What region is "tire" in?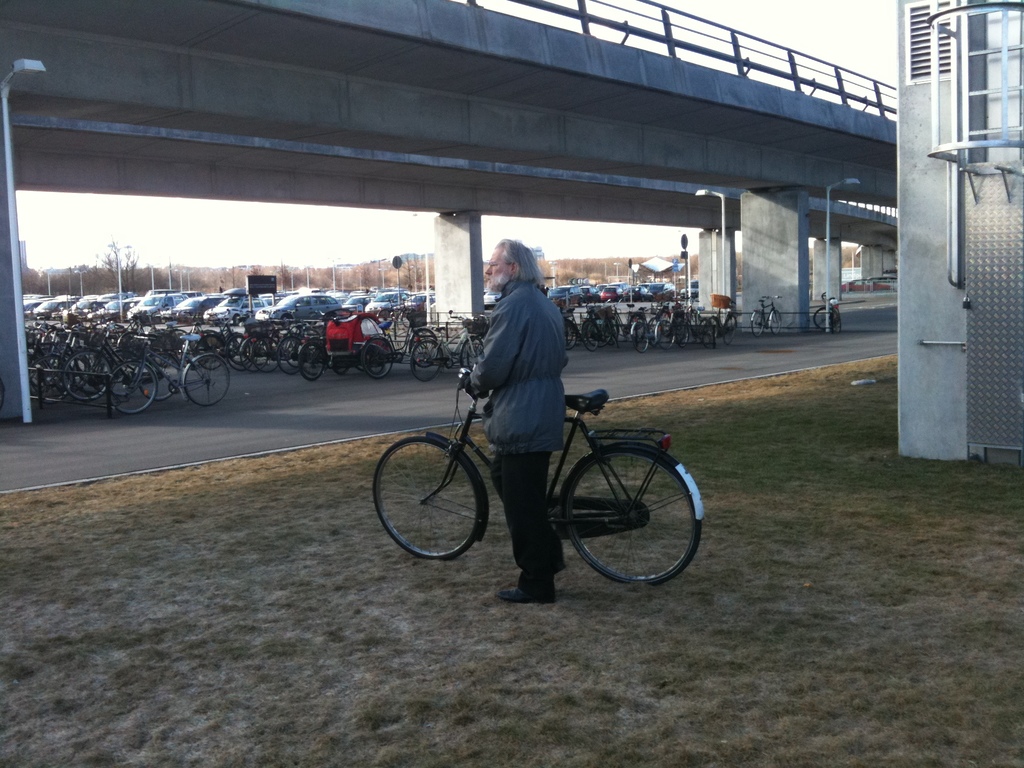
701, 316, 716, 348.
